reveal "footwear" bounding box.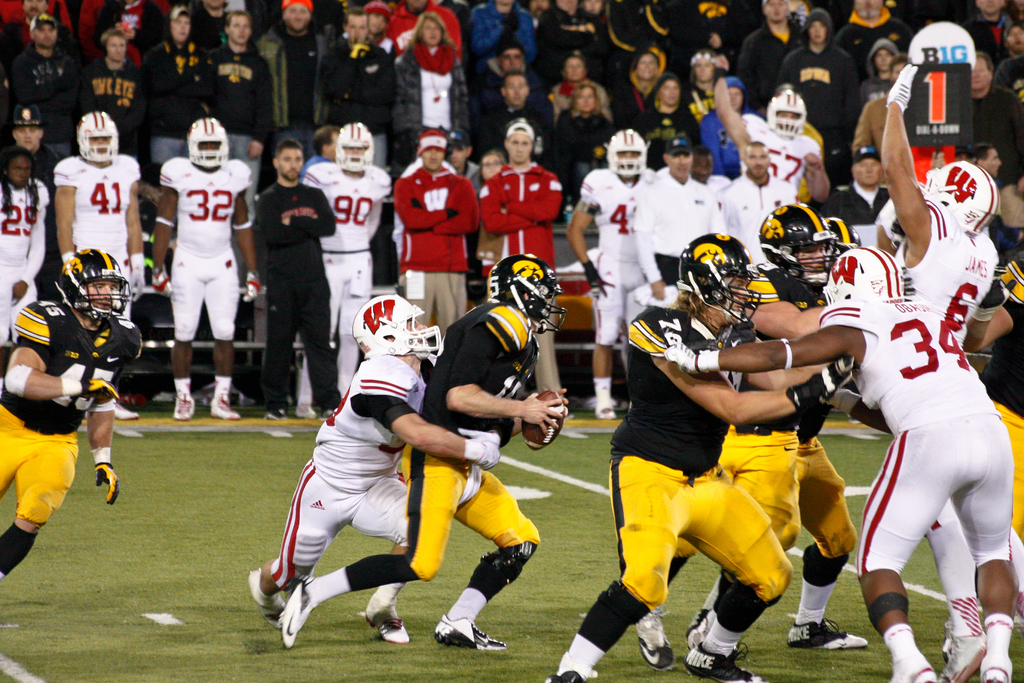
Revealed: bbox=(941, 621, 990, 682).
